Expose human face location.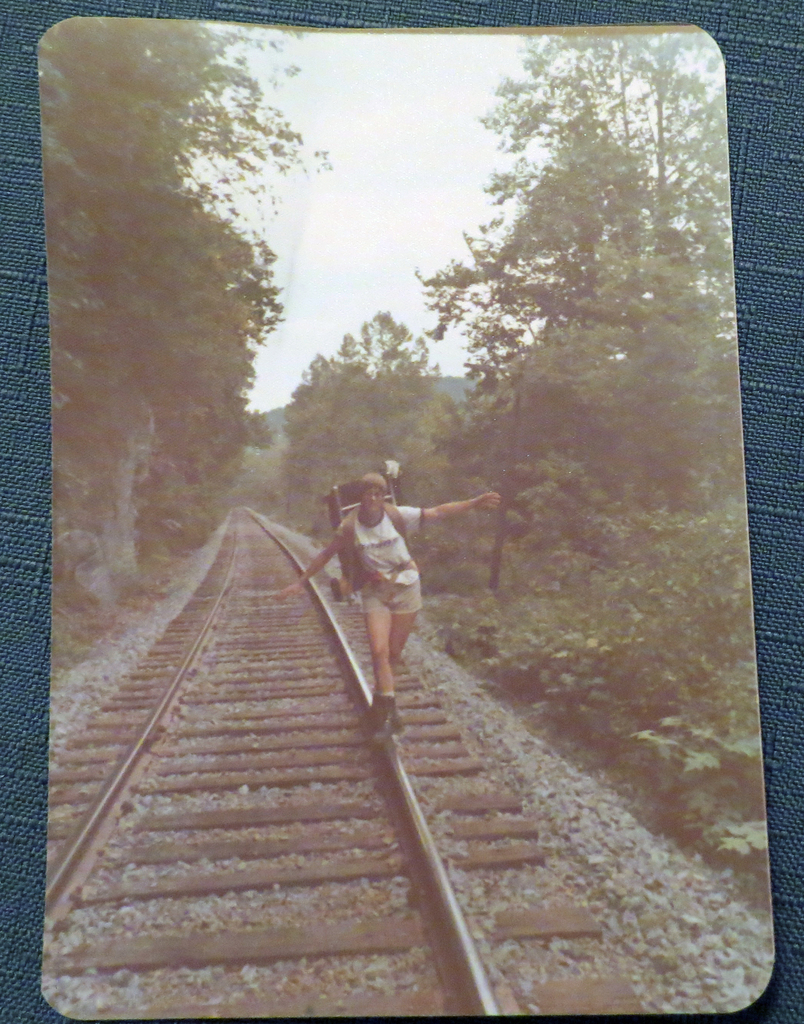
Exposed at left=360, top=484, right=384, bottom=515.
